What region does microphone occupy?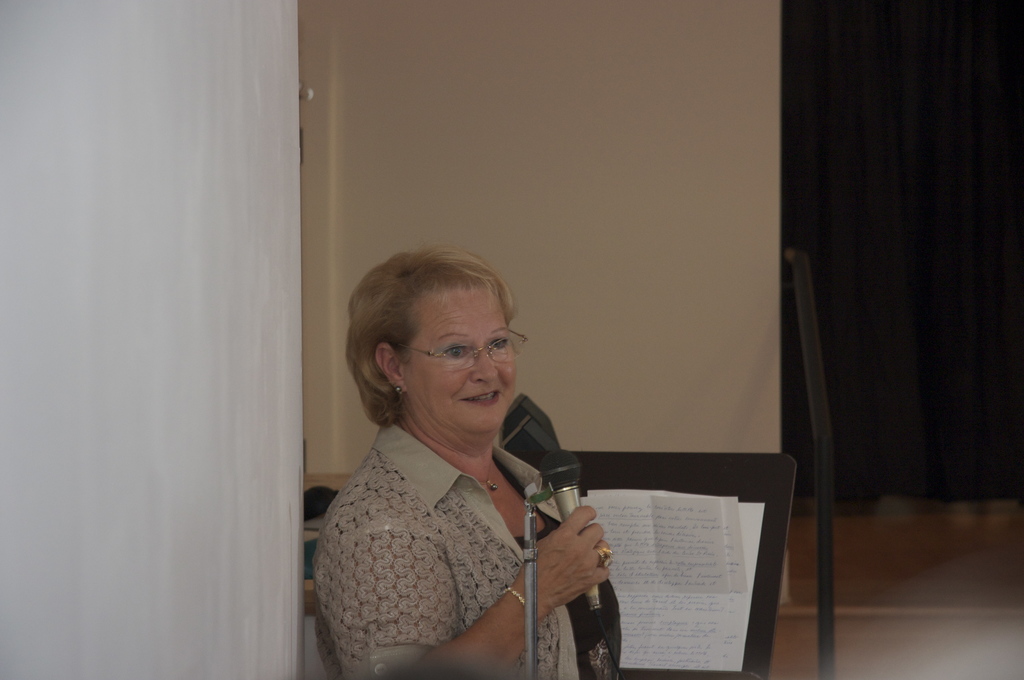
{"x1": 539, "y1": 441, "x2": 604, "y2": 619}.
